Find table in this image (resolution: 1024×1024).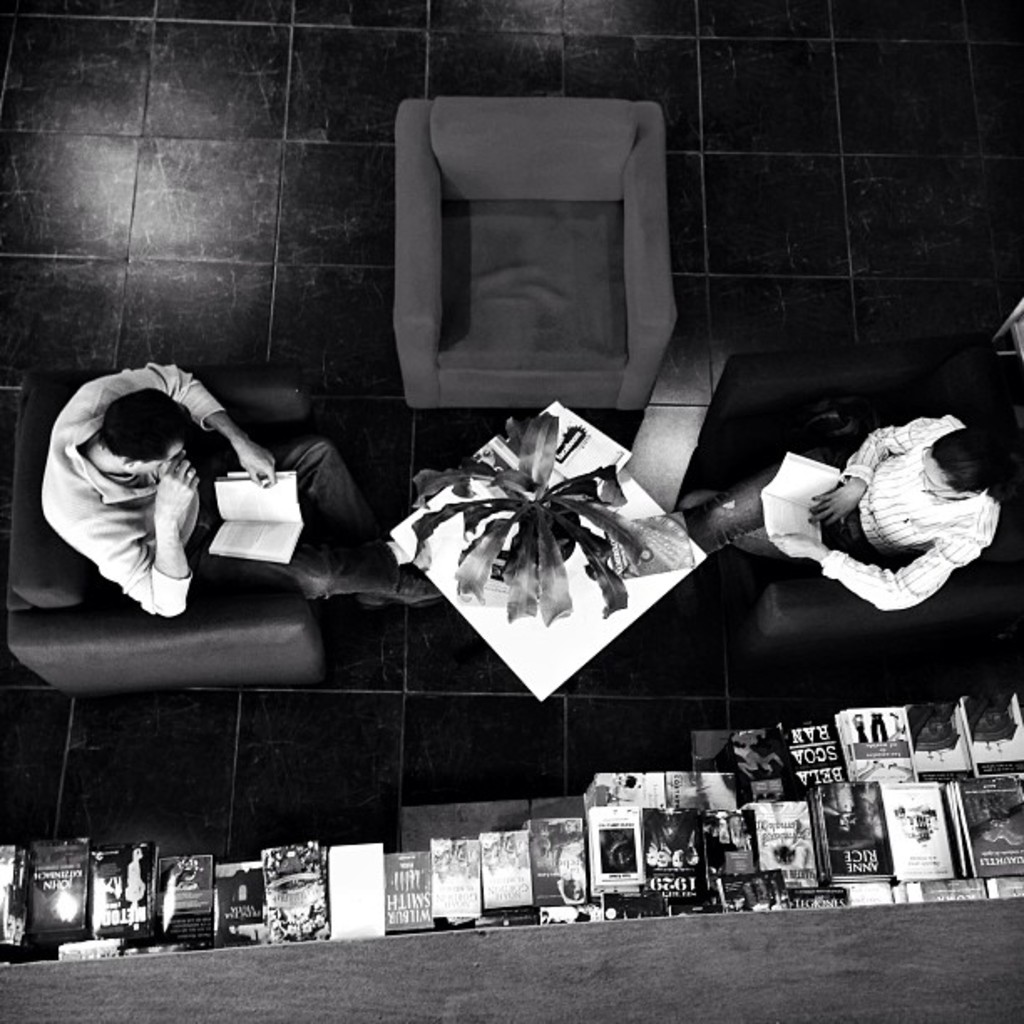
(x1=385, y1=390, x2=723, y2=706).
